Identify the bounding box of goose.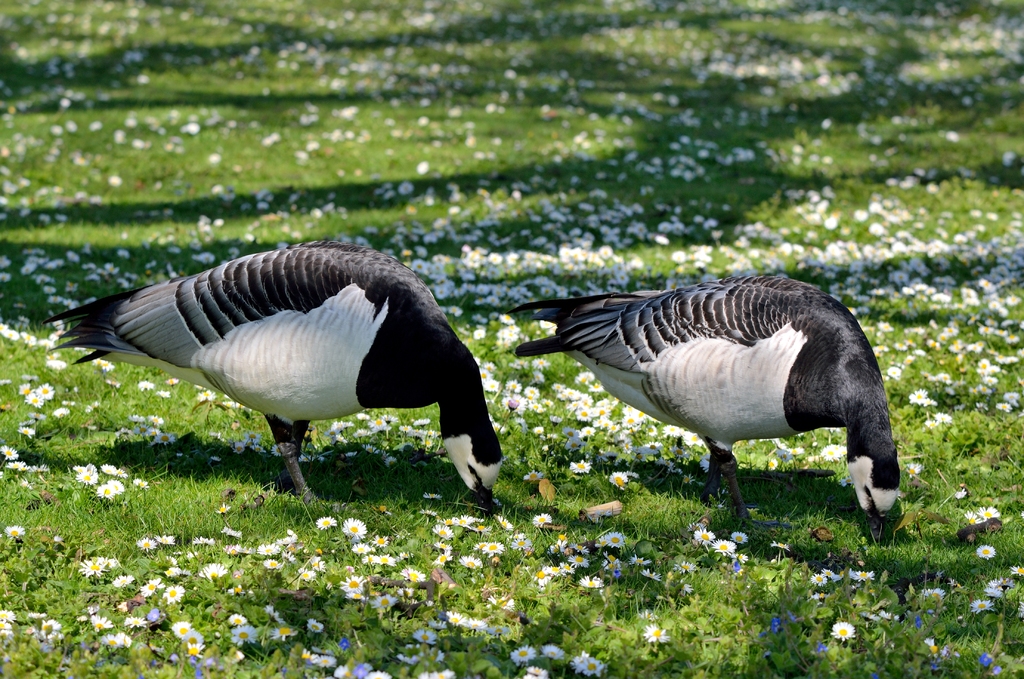
bbox=[52, 247, 520, 499].
